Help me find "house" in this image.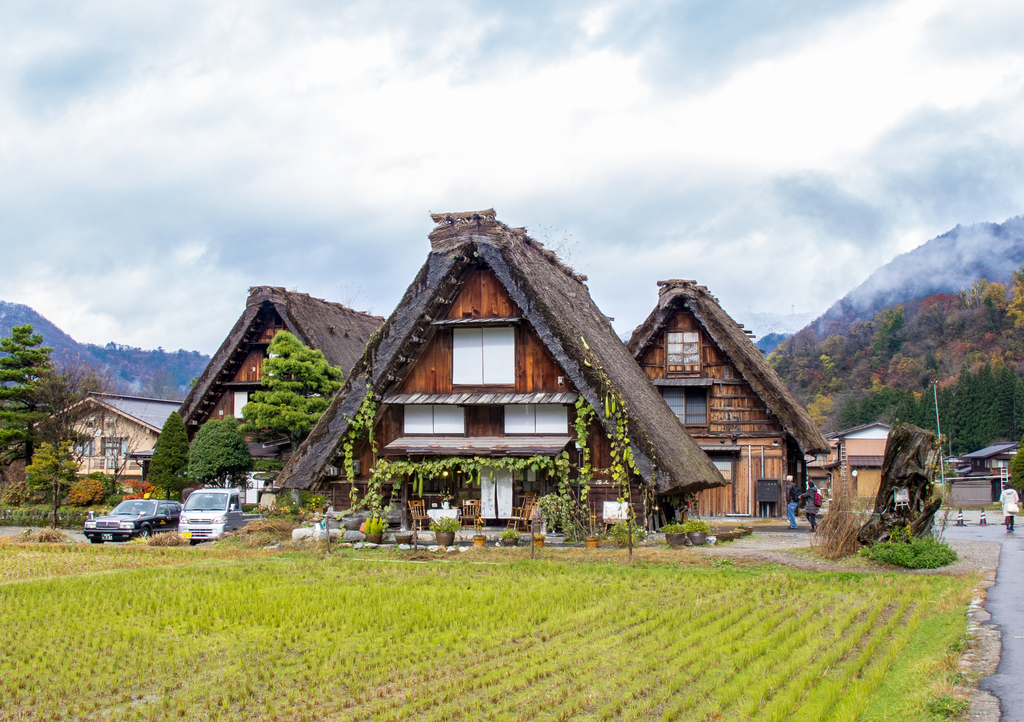
Found it: pyautogui.locateOnScreen(826, 419, 950, 506).
